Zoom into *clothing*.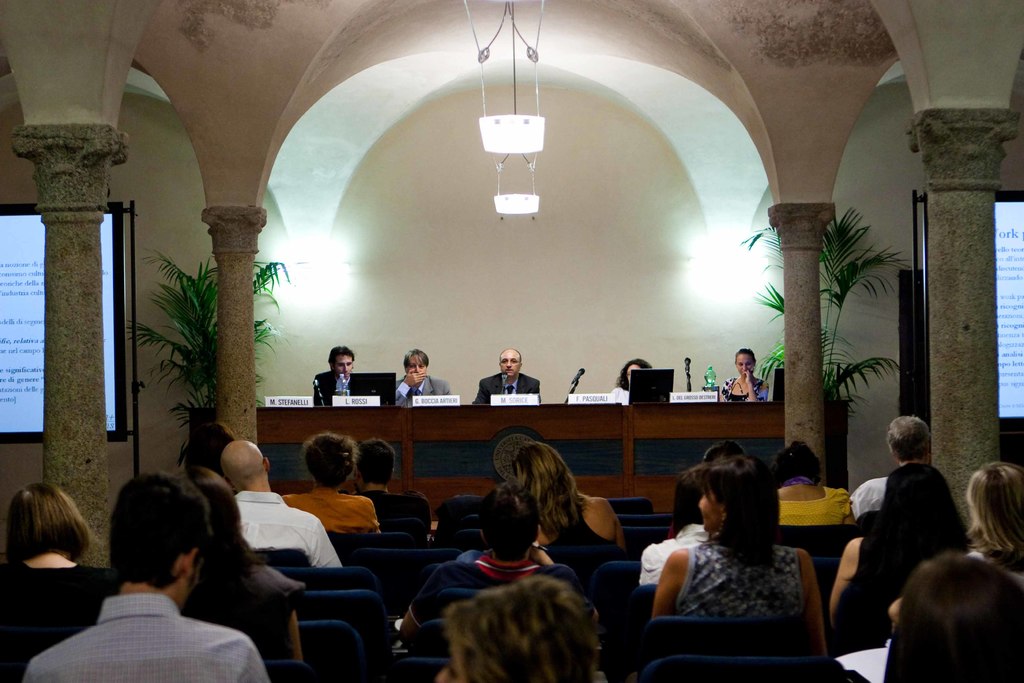
Zoom target: x1=851 y1=466 x2=897 y2=522.
